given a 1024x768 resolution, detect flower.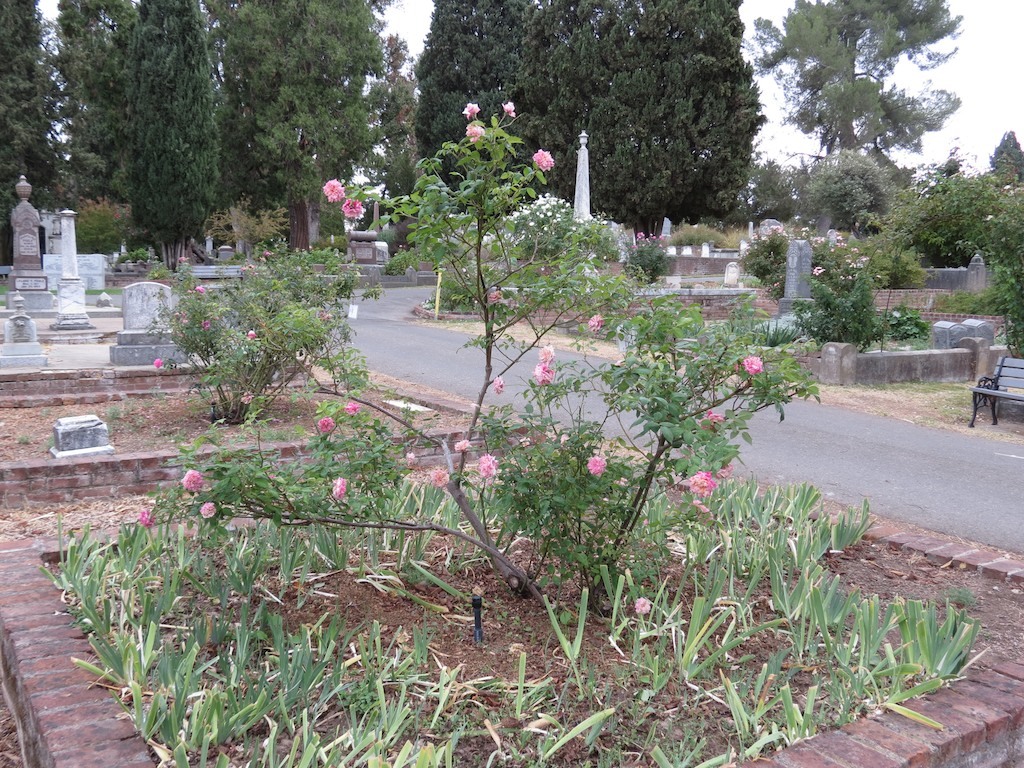
bbox=(243, 327, 256, 338).
